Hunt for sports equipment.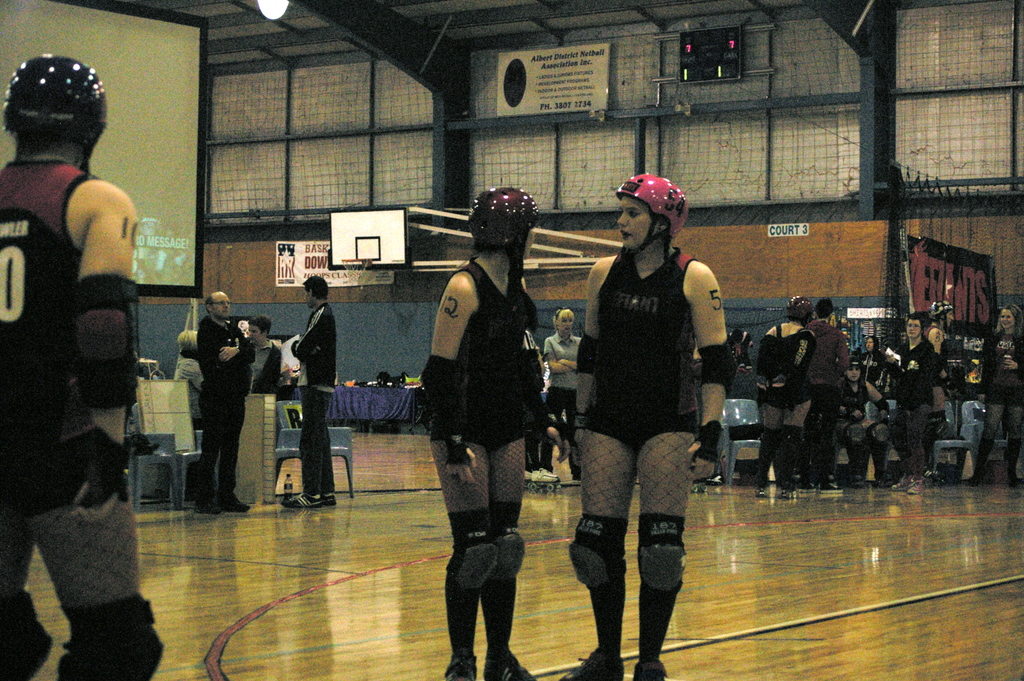
Hunted down at l=527, t=466, r=565, b=491.
